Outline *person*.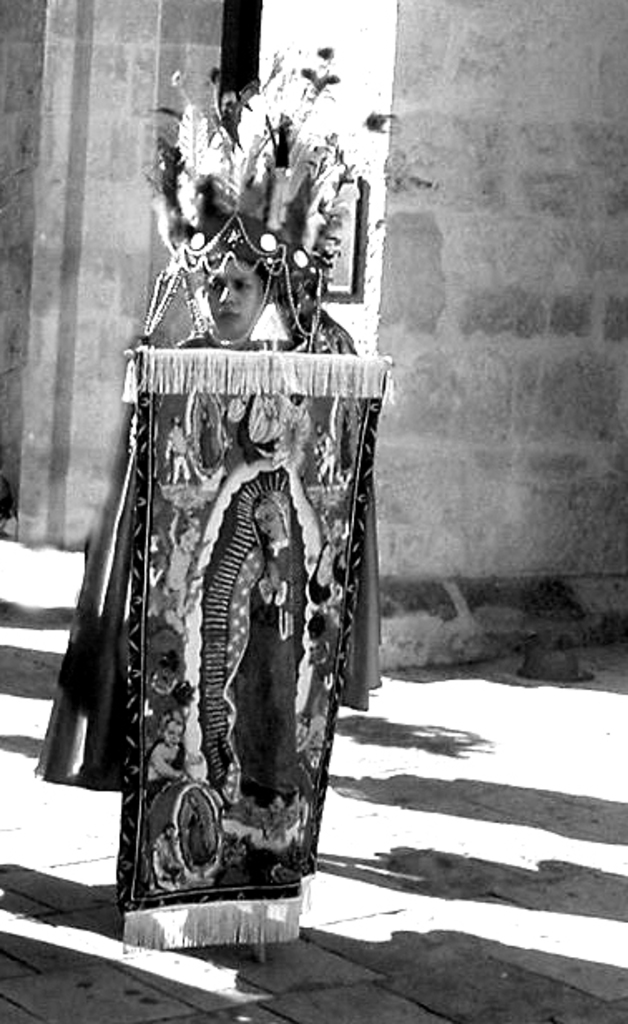
Outline: [28,45,397,961].
